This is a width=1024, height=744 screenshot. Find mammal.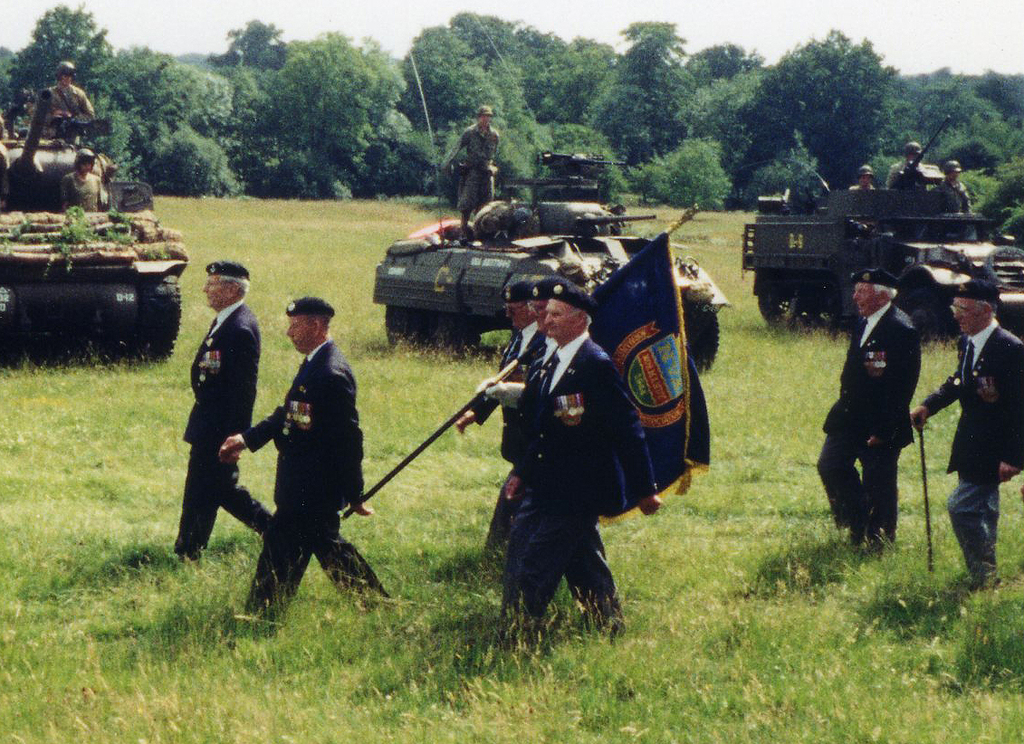
Bounding box: <region>912, 282, 1023, 587</region>.
